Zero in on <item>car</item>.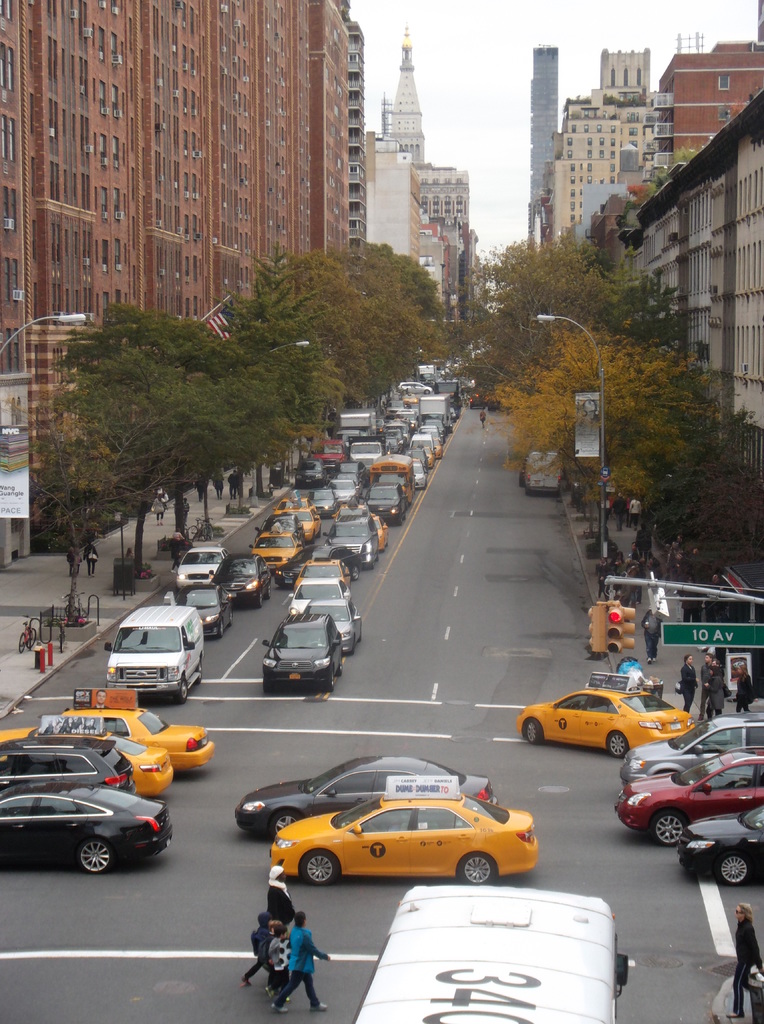
Zeroed in: box=[268, 796, 539, 883].
